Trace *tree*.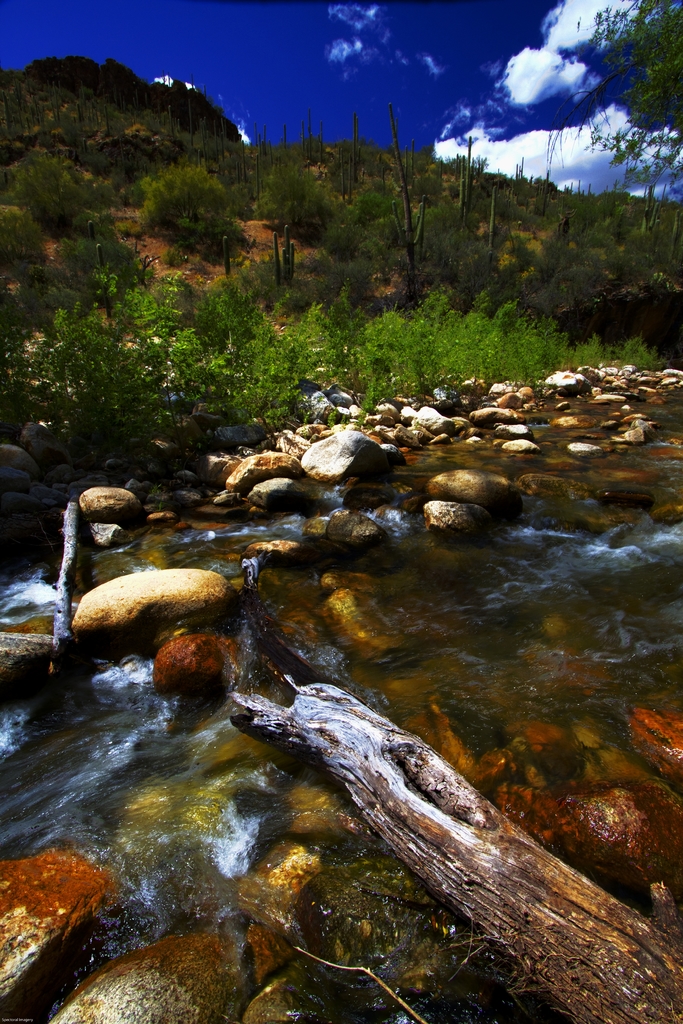
Traced to {"x1": 205, "y1": 278, "x2": 265, "y2": 353}.
